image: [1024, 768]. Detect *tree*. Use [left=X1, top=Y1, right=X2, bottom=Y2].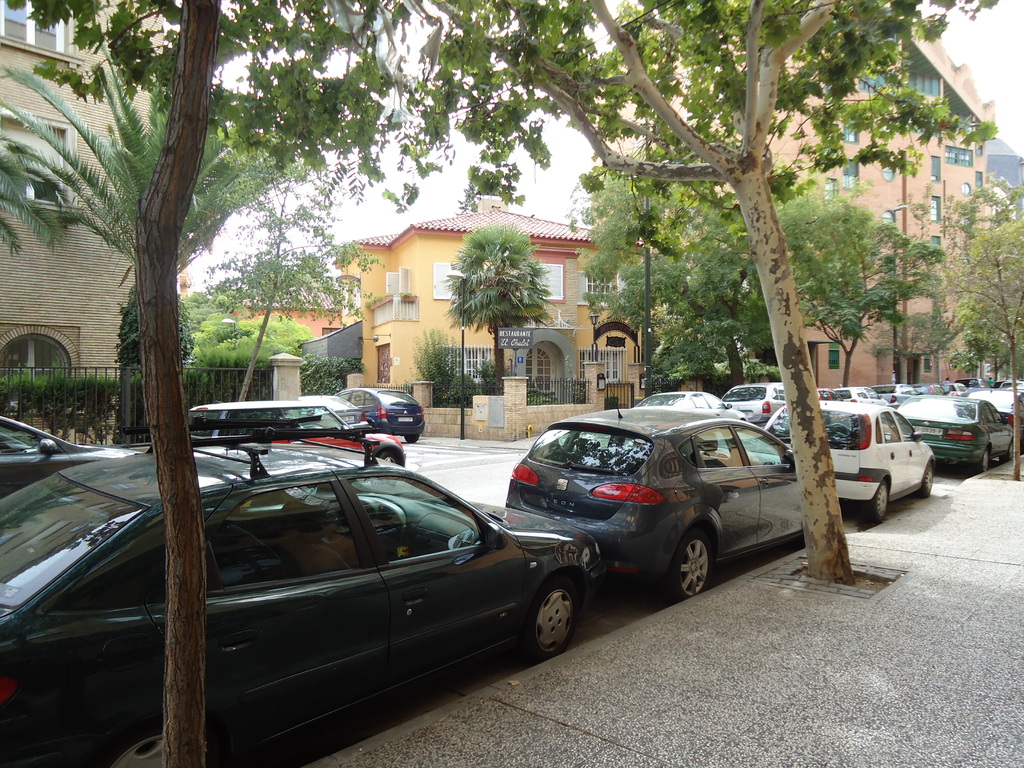
[left=756, top=186, right=938, bottom=386].
